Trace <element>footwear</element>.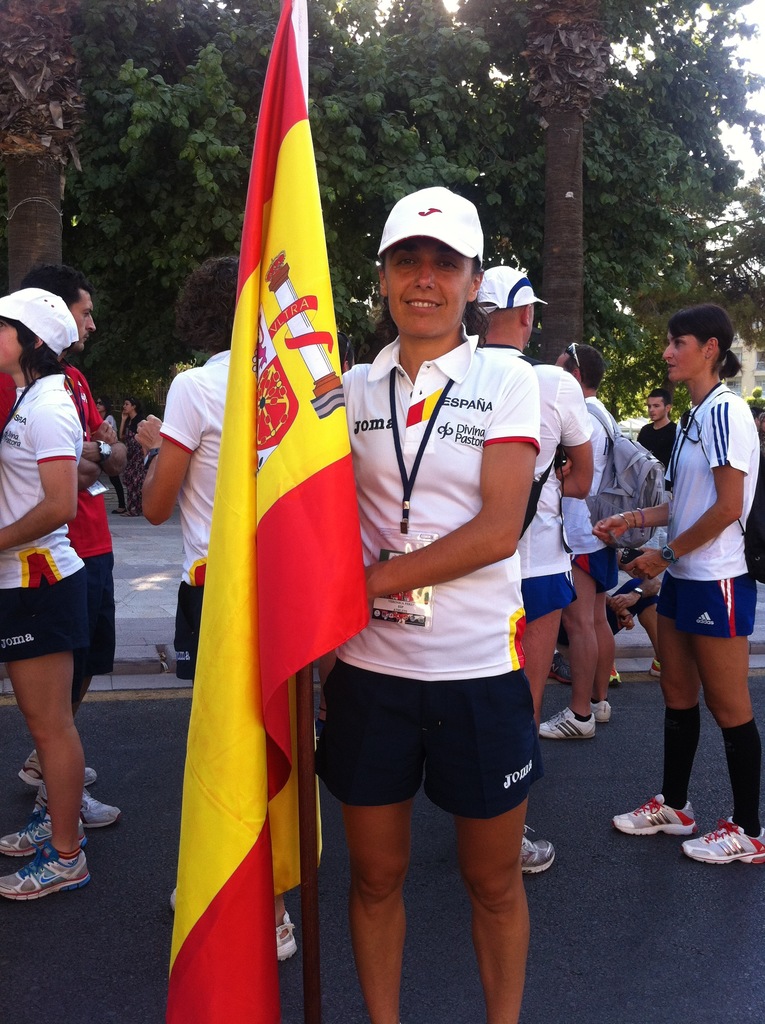
Traced to x1=537, y1=703, x2=599, y2=741.
